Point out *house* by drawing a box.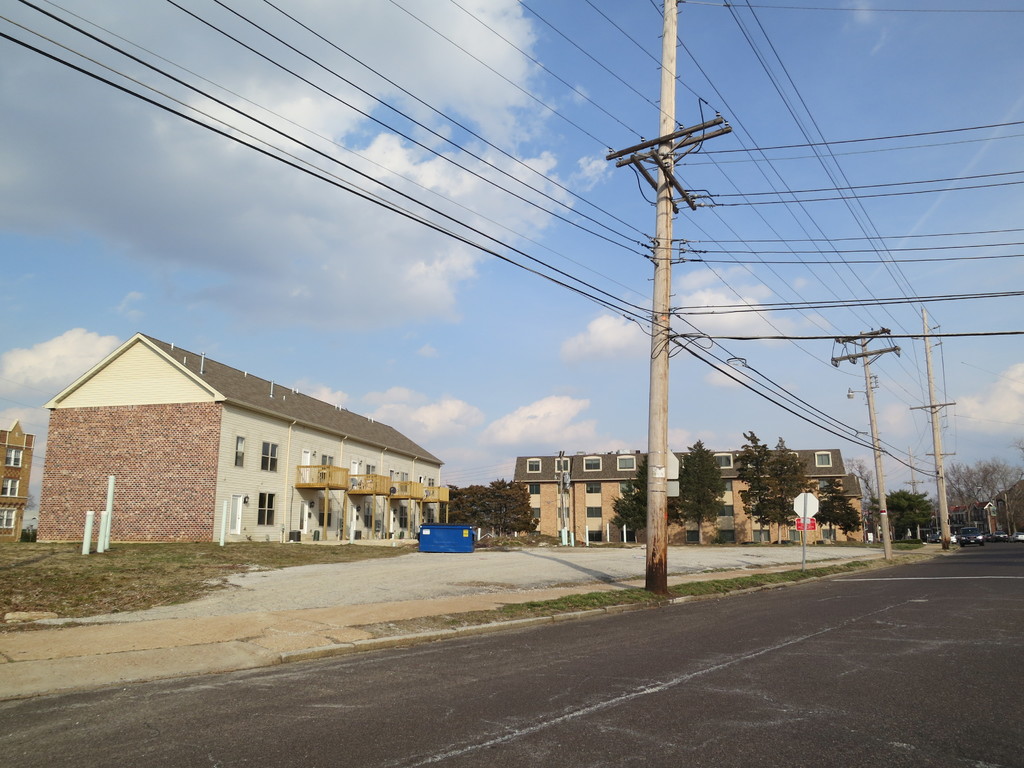
{"left": 24, "top": 324, "right": 449, "bottom": 576}.
